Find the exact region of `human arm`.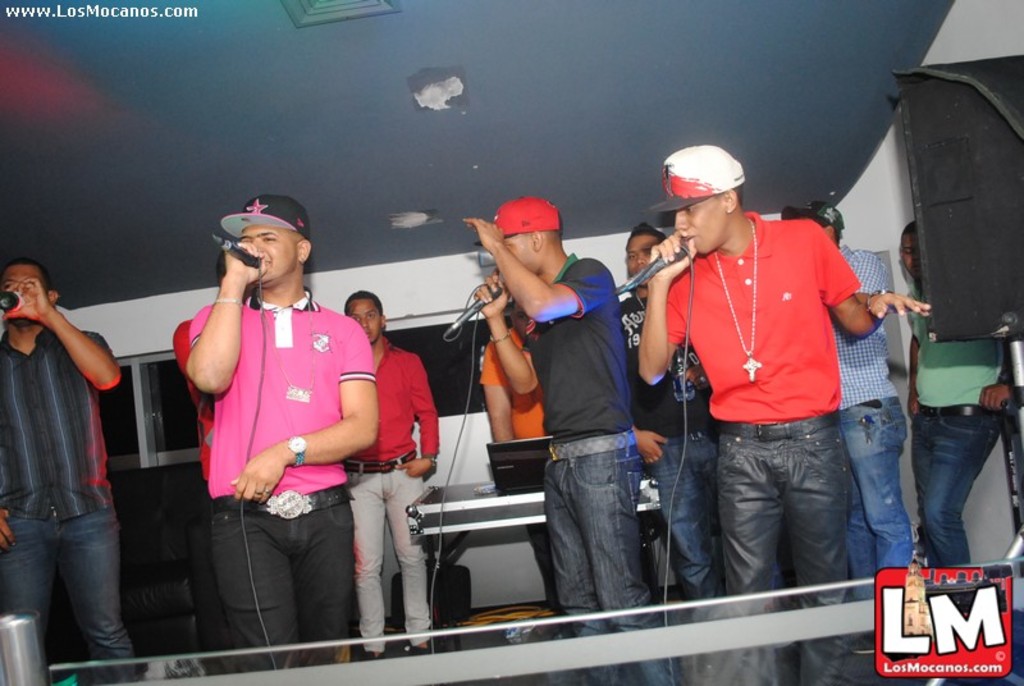
Exact region: region(928, 307, 1016, 406).
